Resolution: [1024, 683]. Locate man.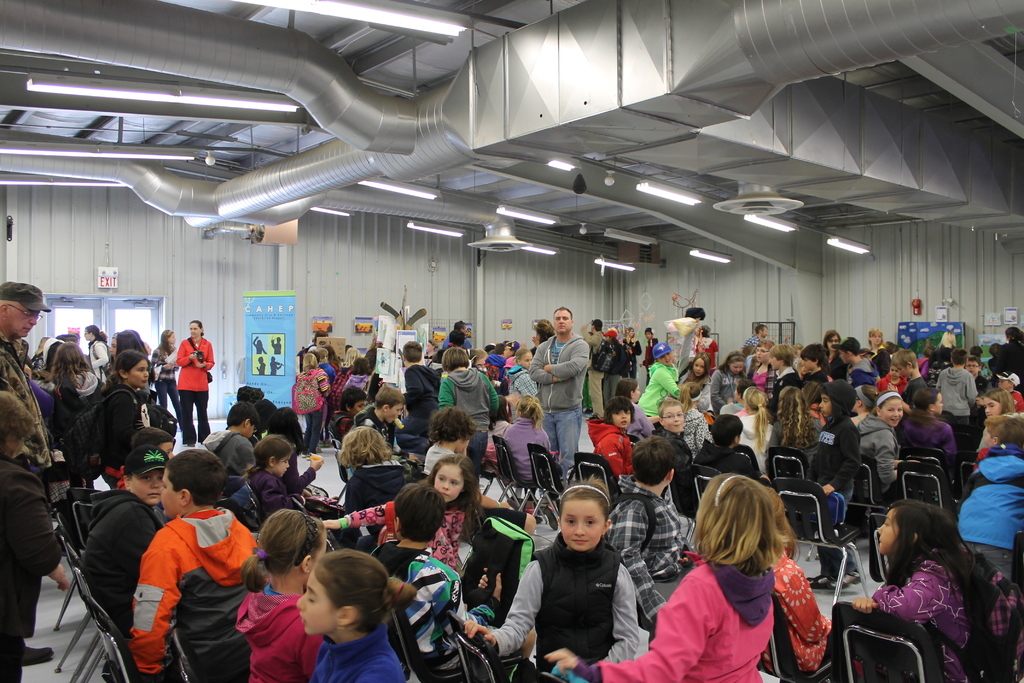
x1=640, y1=324, x2=656, y2=383.
